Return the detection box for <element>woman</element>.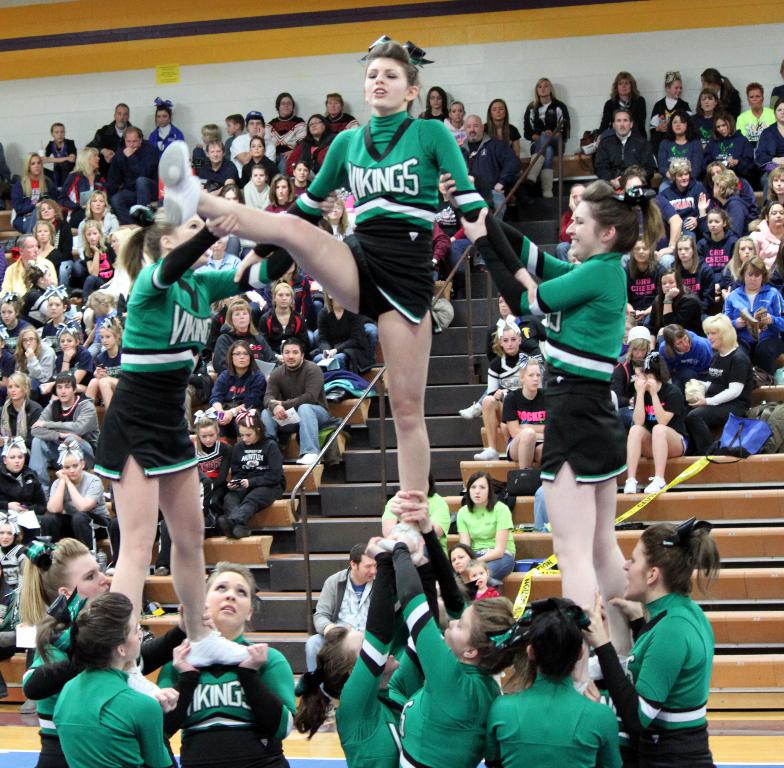
[x1=223, y1=411, x2=289, y2=543].
